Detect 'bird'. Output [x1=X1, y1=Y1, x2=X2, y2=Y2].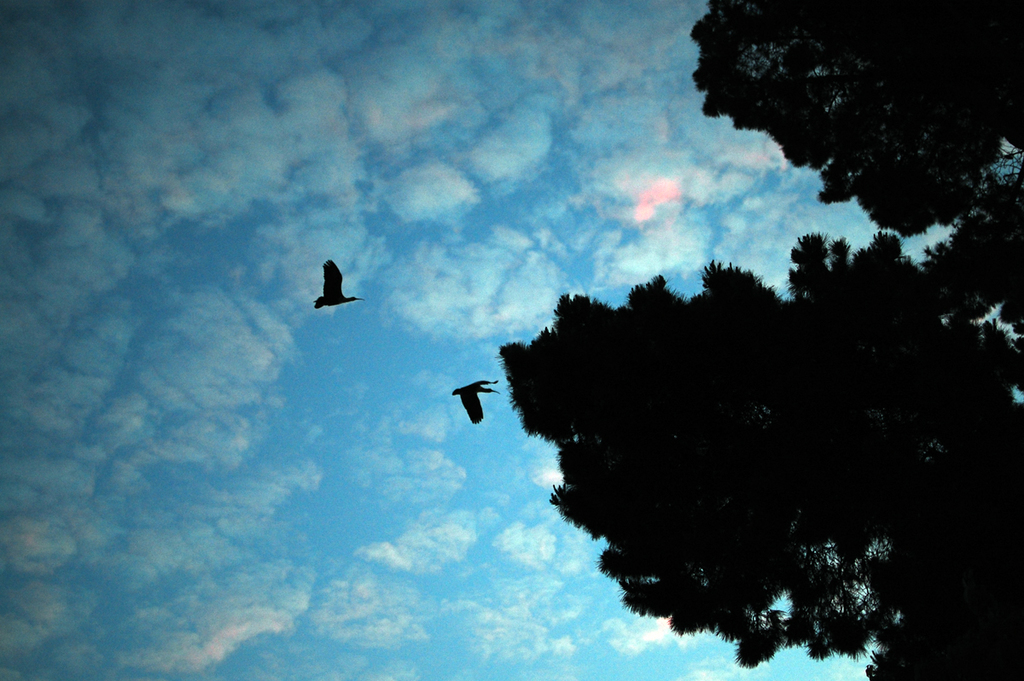
[x1=448, y1=375, x2=498, y2=426].
